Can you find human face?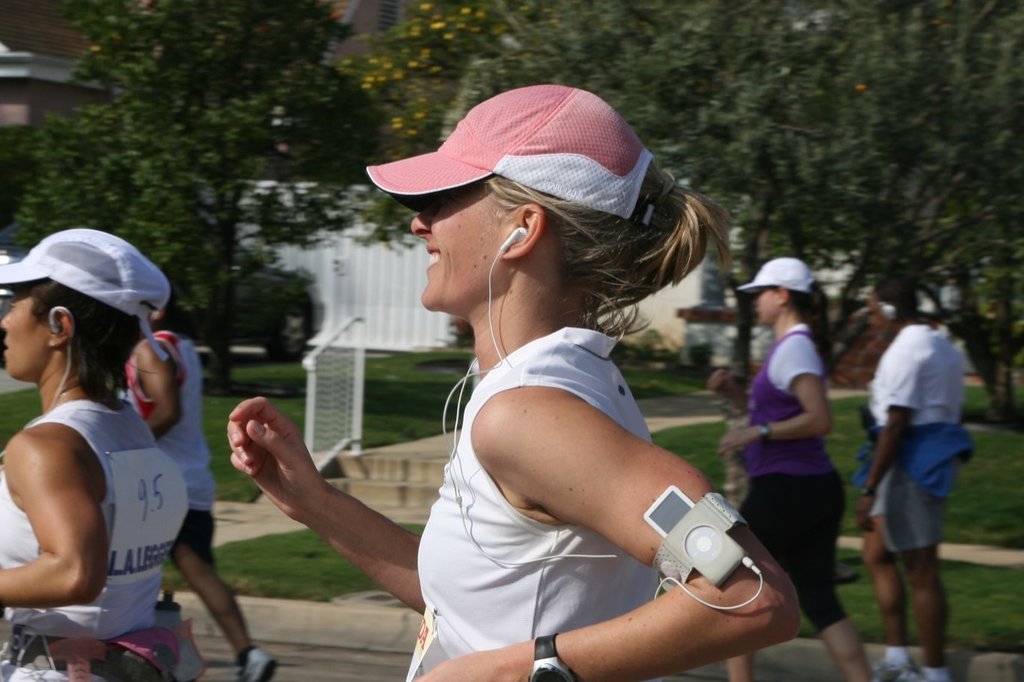
Yes, bounding box: rect(862, 294, 883, 331).
